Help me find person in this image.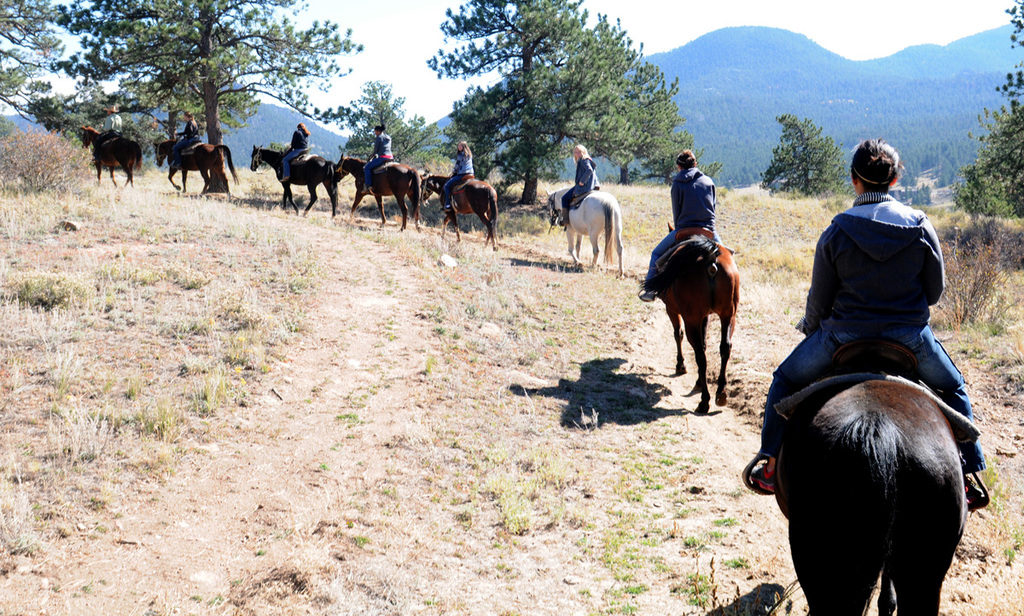
Found it: x1=80 y1=98 x2=125 y2=140.
